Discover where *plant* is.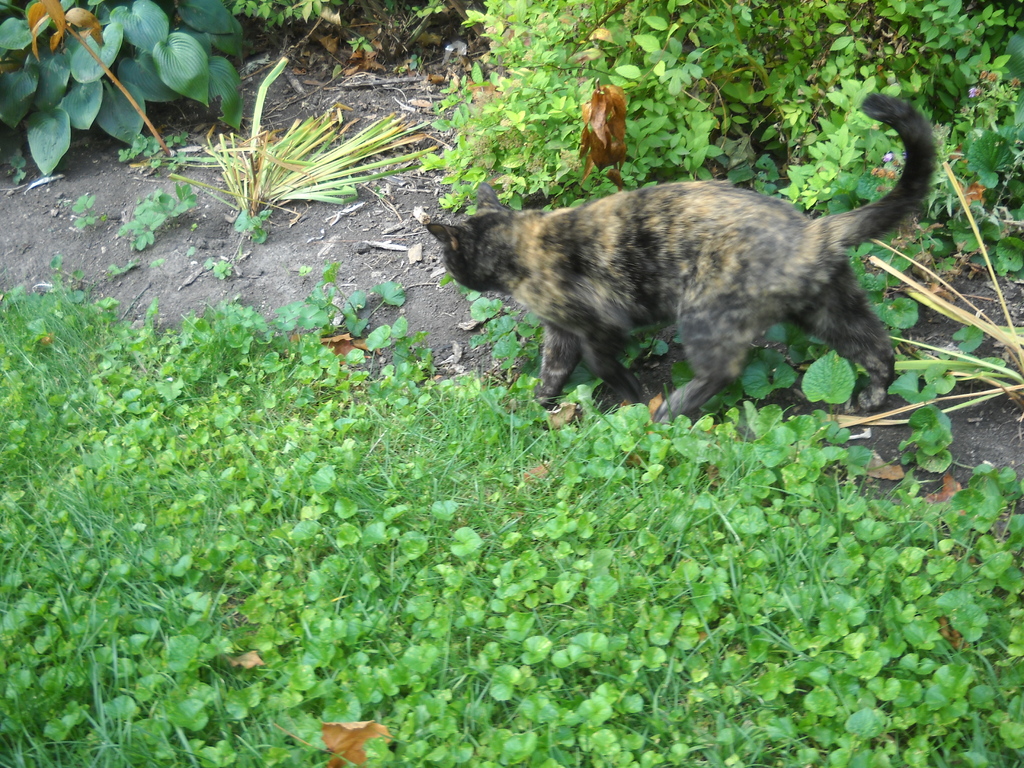
Discovered at left=73, top=192, right=111, bottom=230.
